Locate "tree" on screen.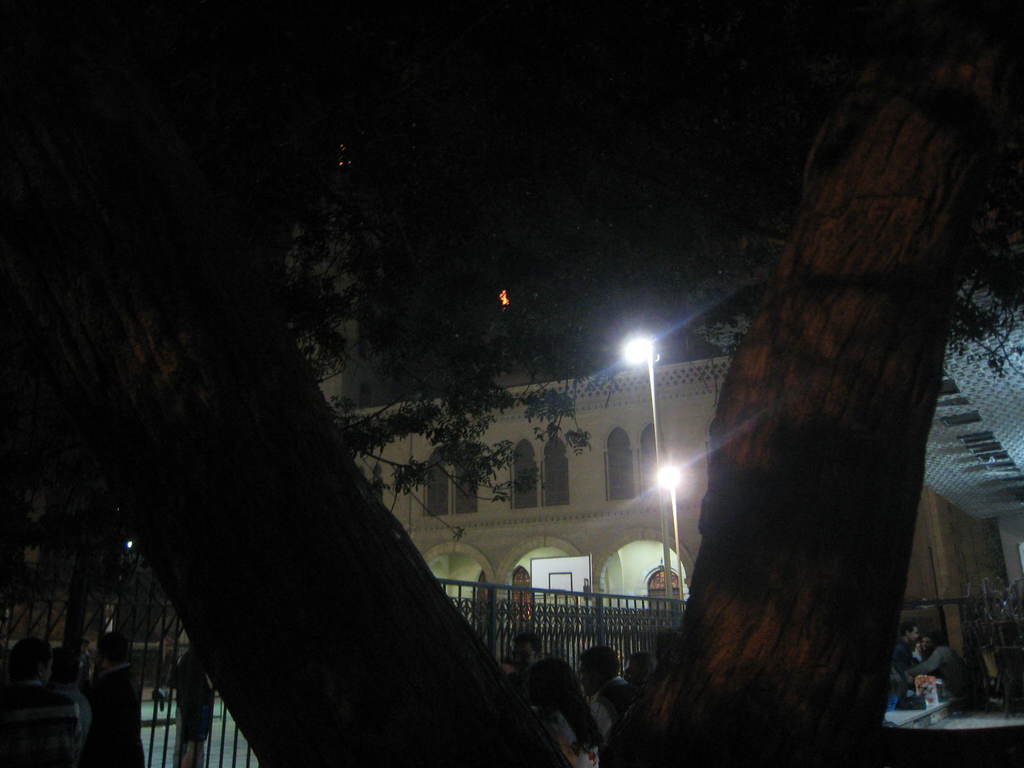
On screen at <bbox>0, 35, 1023, 691</bbox>.
